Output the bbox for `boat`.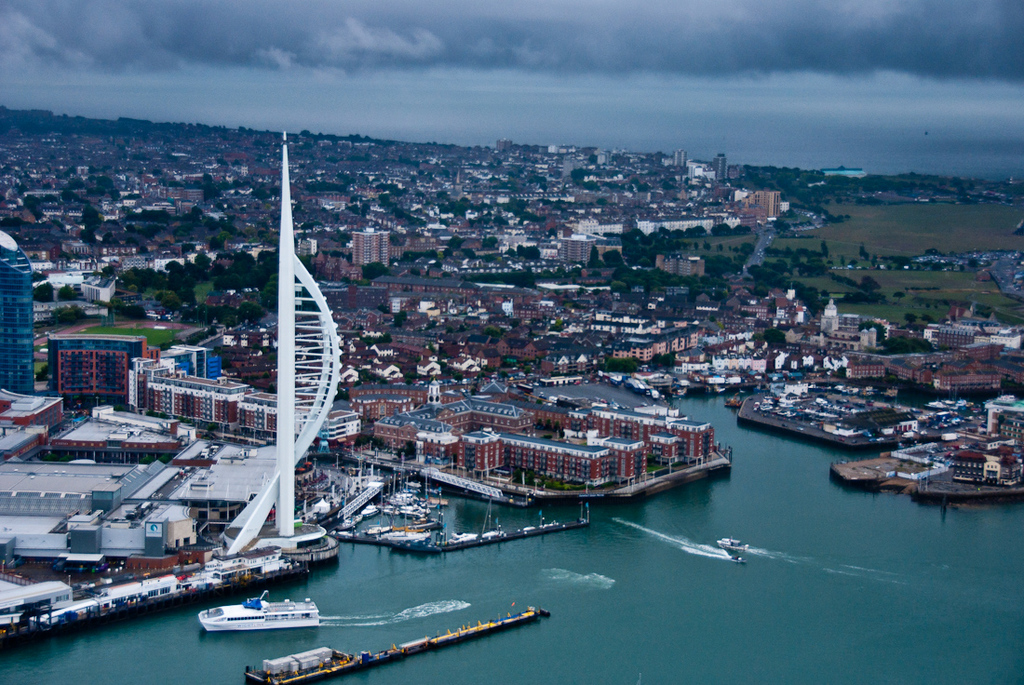
[x1=360, y1=501, x2=376, y2=520].
